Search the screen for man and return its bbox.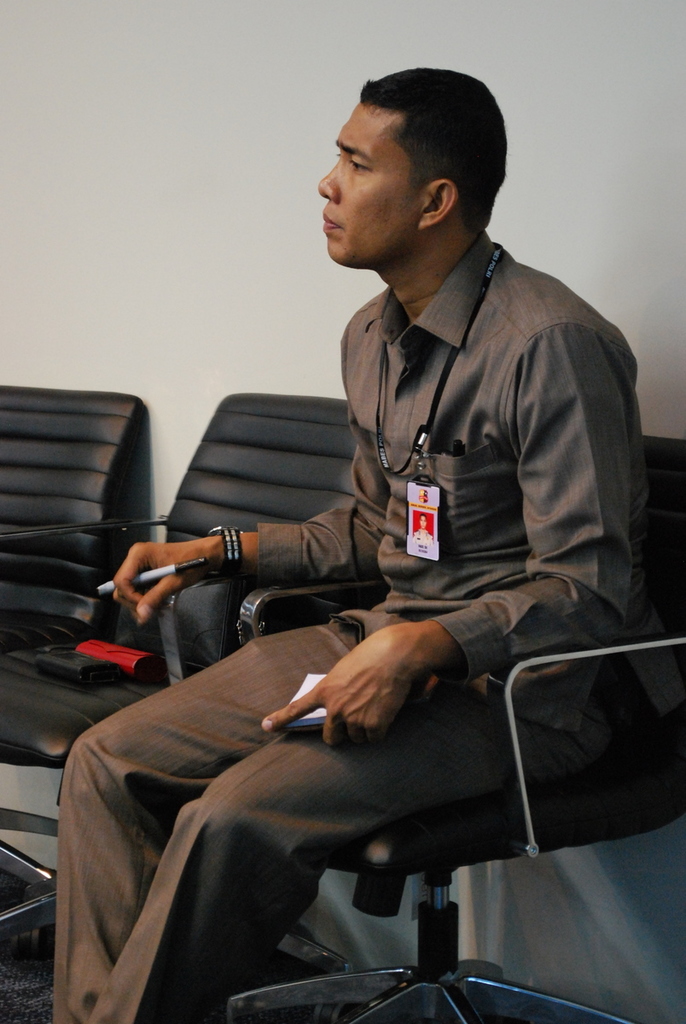
Found: box=[47, 58, 666, 1023].
